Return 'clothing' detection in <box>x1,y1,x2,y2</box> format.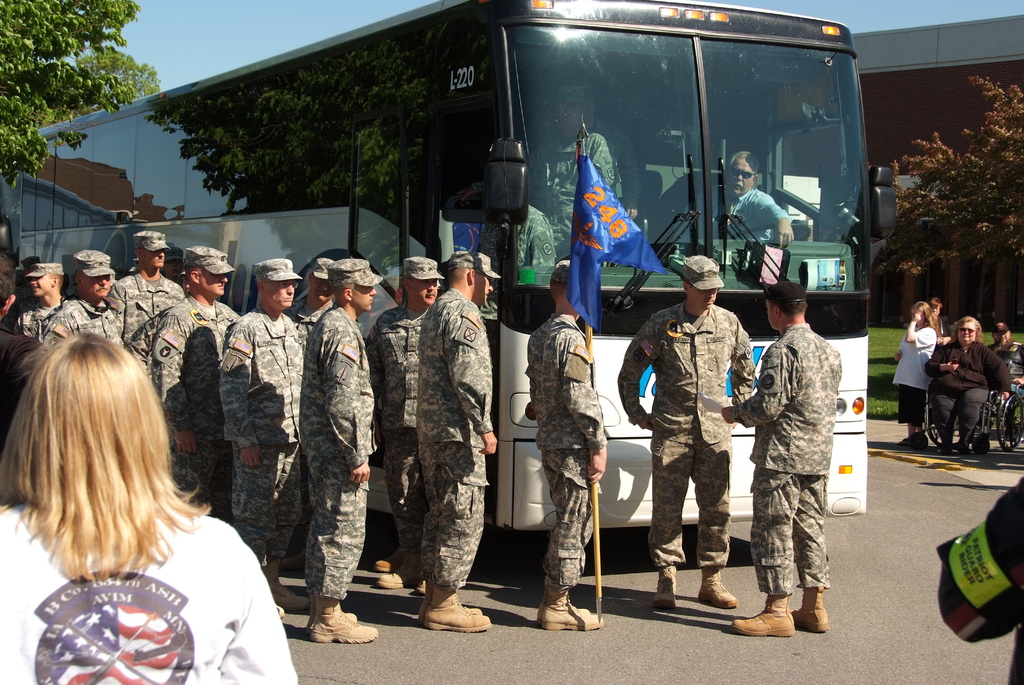
<box>143,284,243,523</box>.
